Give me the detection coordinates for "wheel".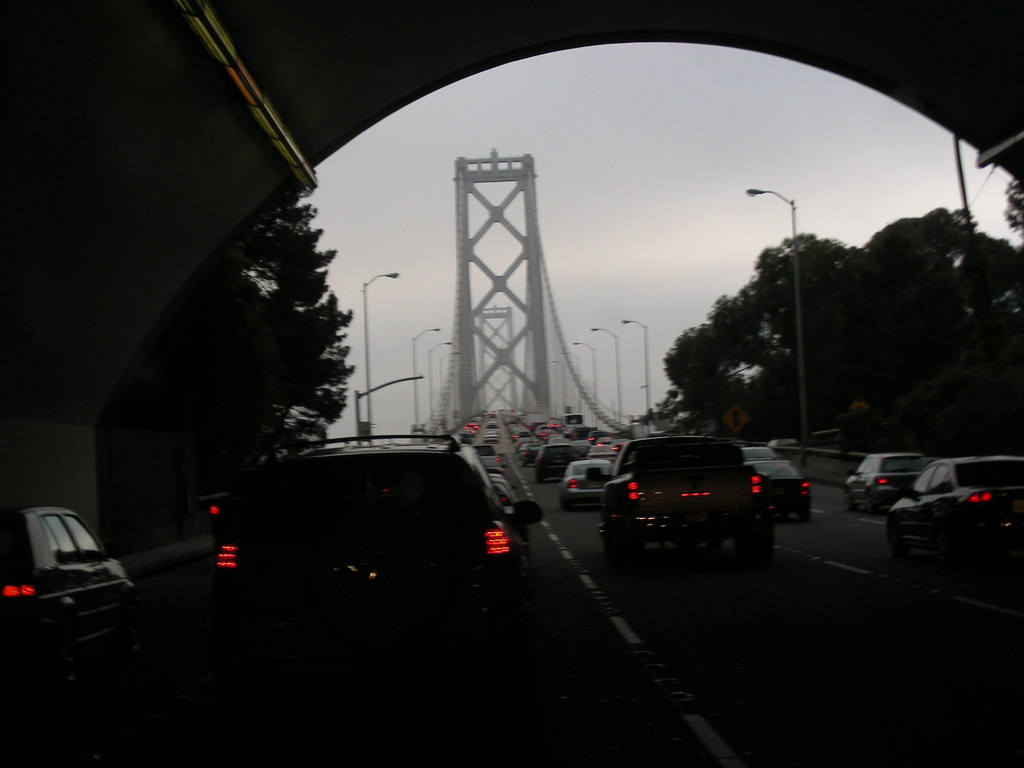
535, 472, 542, 492.
